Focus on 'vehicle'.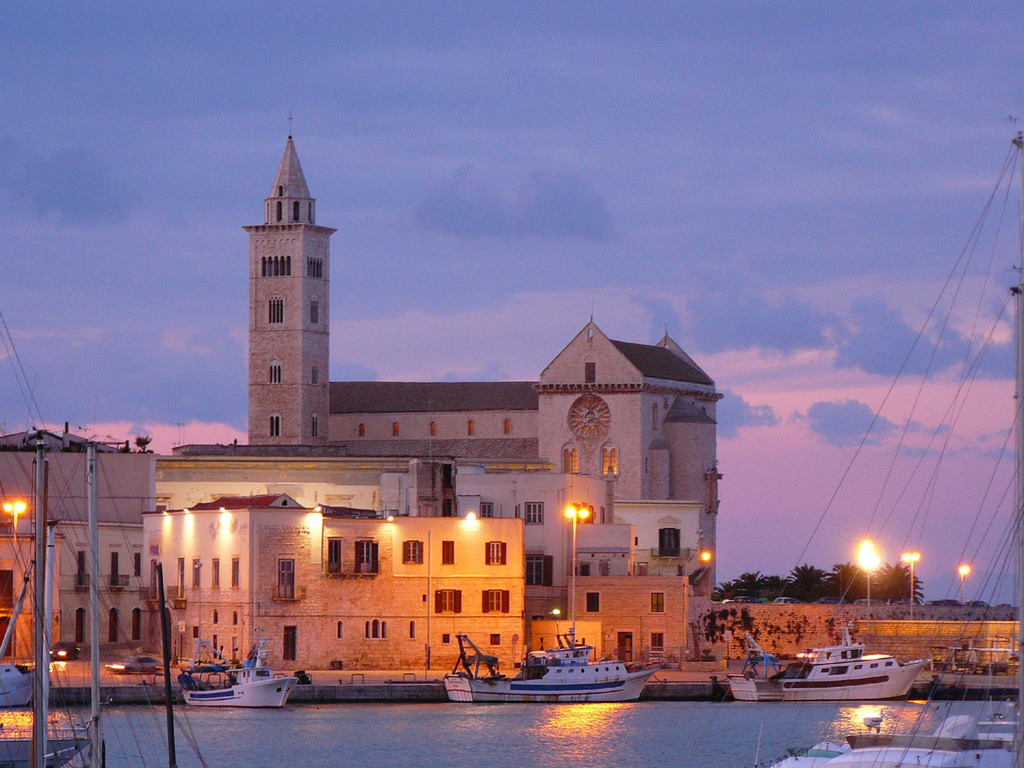
Focused at [x1=0, y1=659, x2=35, y2=713].
